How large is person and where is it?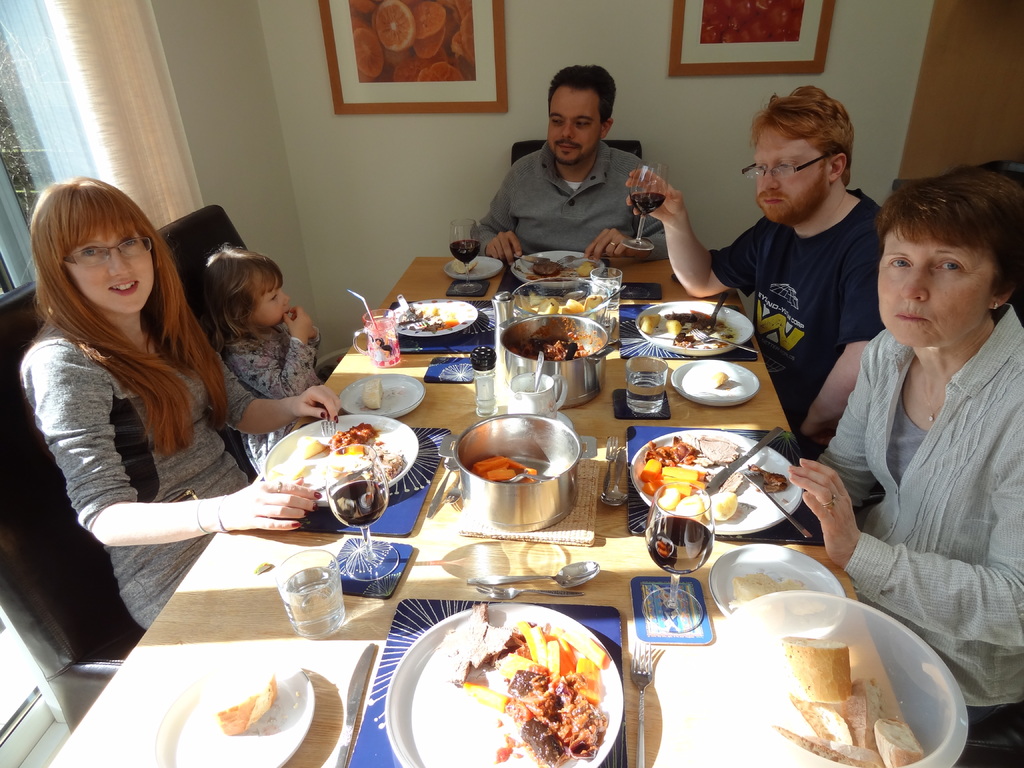
Bounding box: Rect(15, 180, 337, 631).
